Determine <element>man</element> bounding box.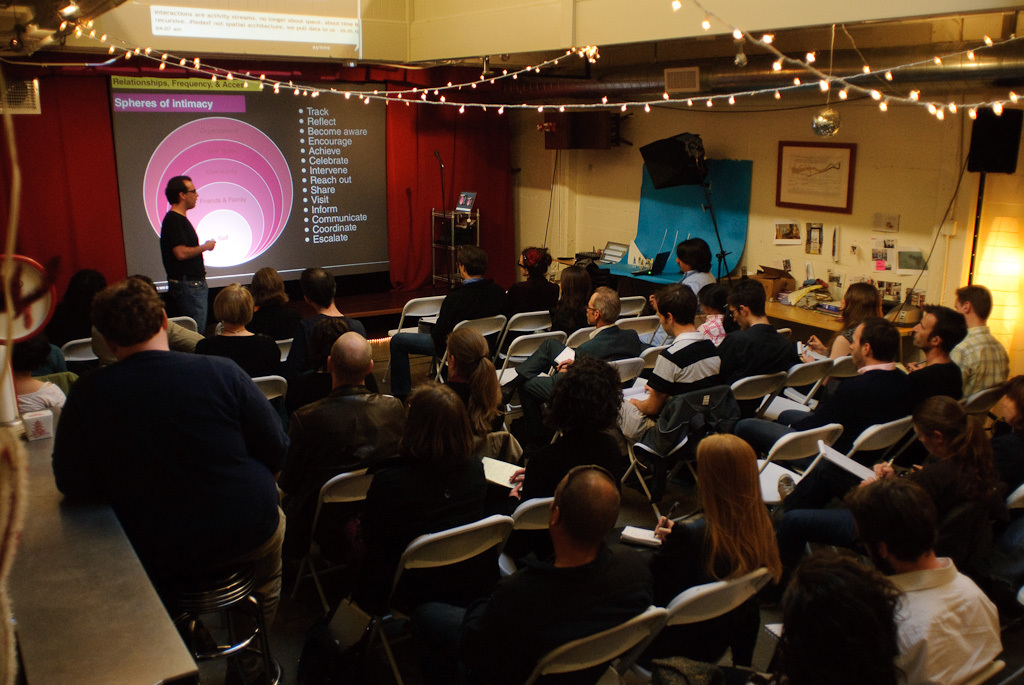
Determined: bbox(952, 284, 1010, 397).
